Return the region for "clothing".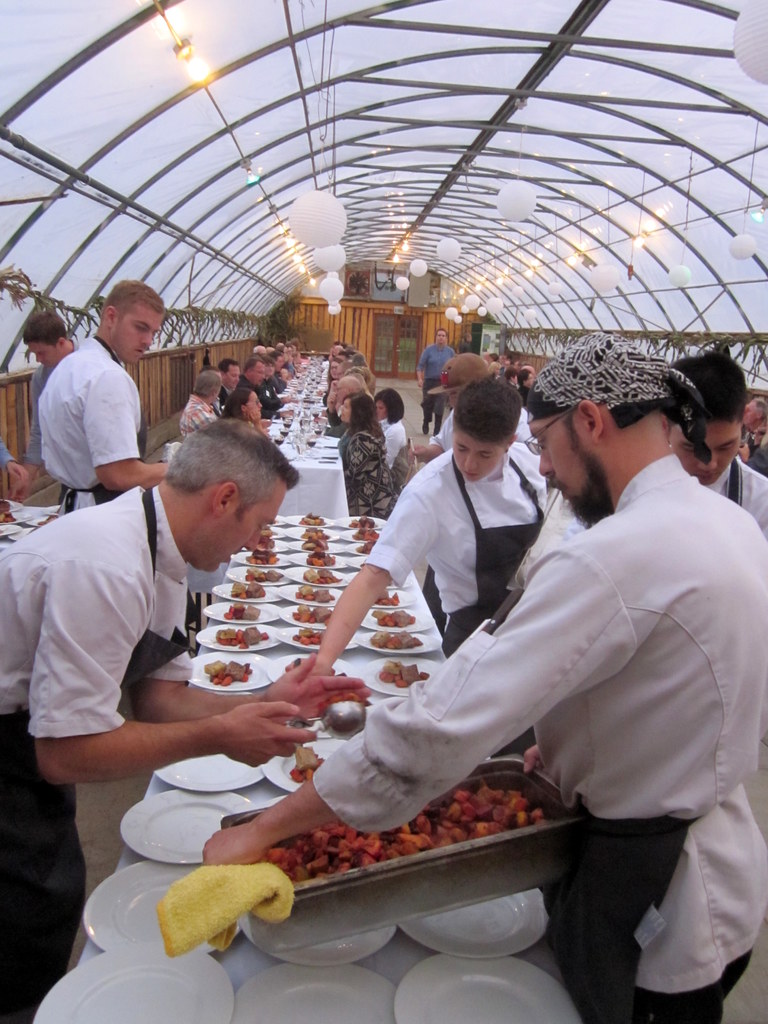
415/340/455/435.
